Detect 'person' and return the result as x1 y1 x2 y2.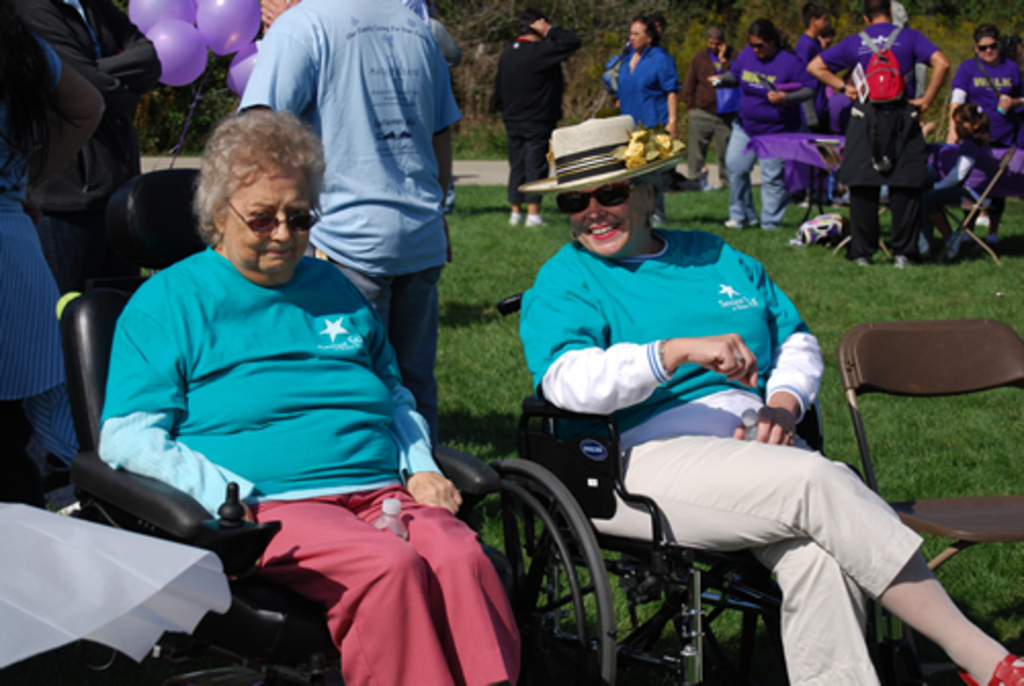
485 2 586 225.
